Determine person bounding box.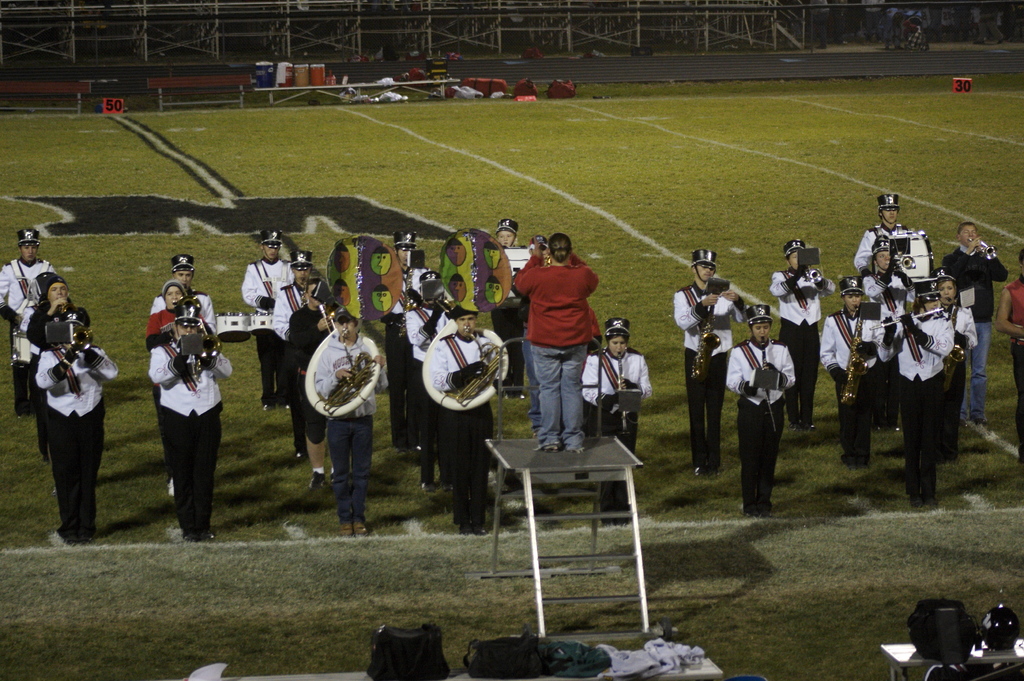
Determined: x1=269 y1=252 x2=316 y2=351.
